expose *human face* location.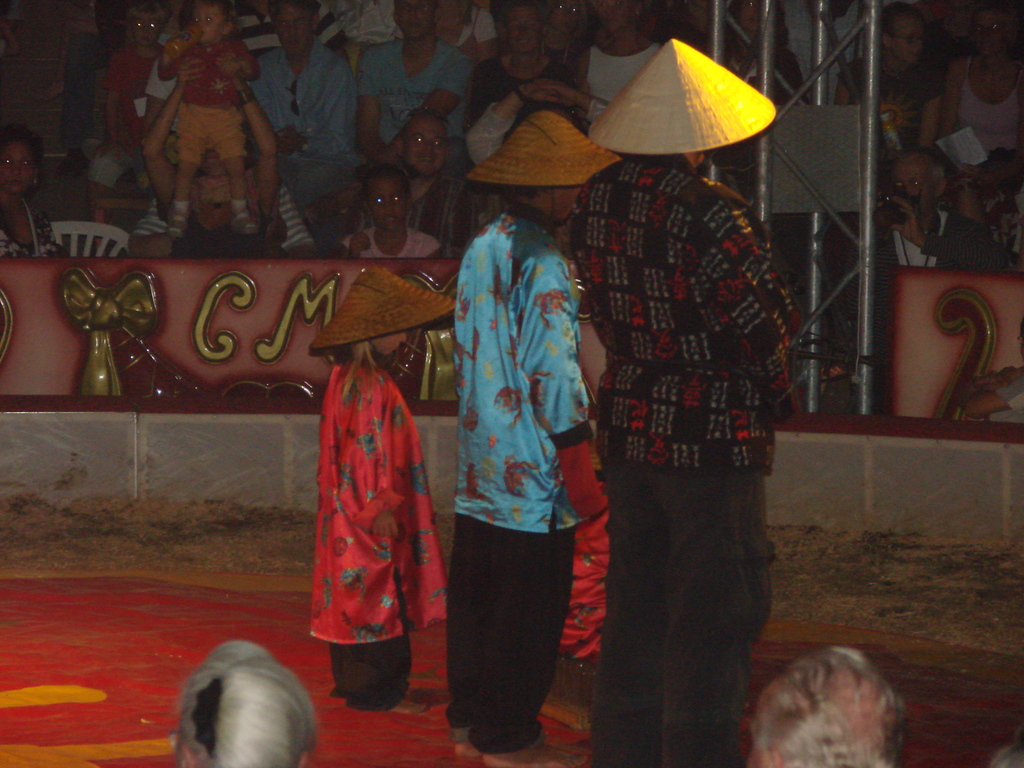
Exposed at [x1=188, y1=0, x2=232, y2=38].
